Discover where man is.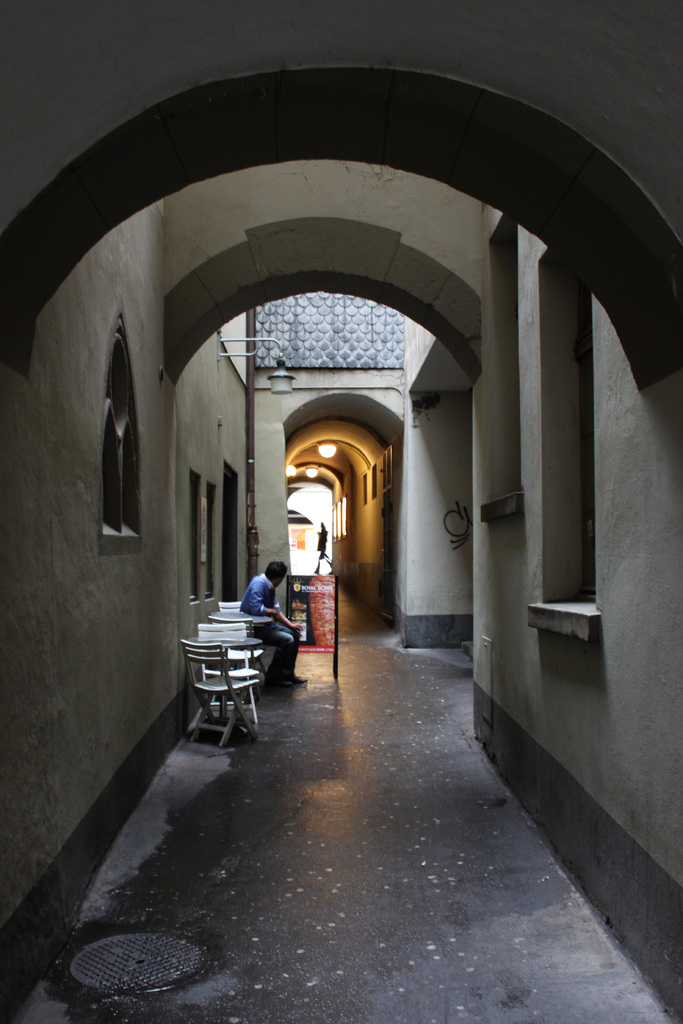
Discovered at bbox=[235, 563, 311, 697].
